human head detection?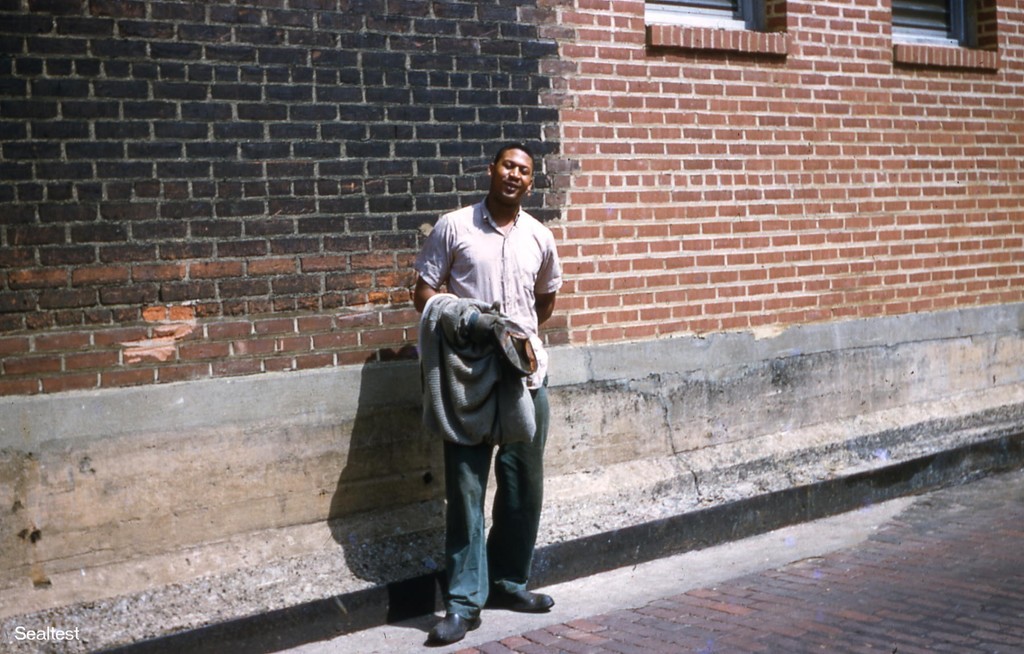
[488, 143, 531, 203]
